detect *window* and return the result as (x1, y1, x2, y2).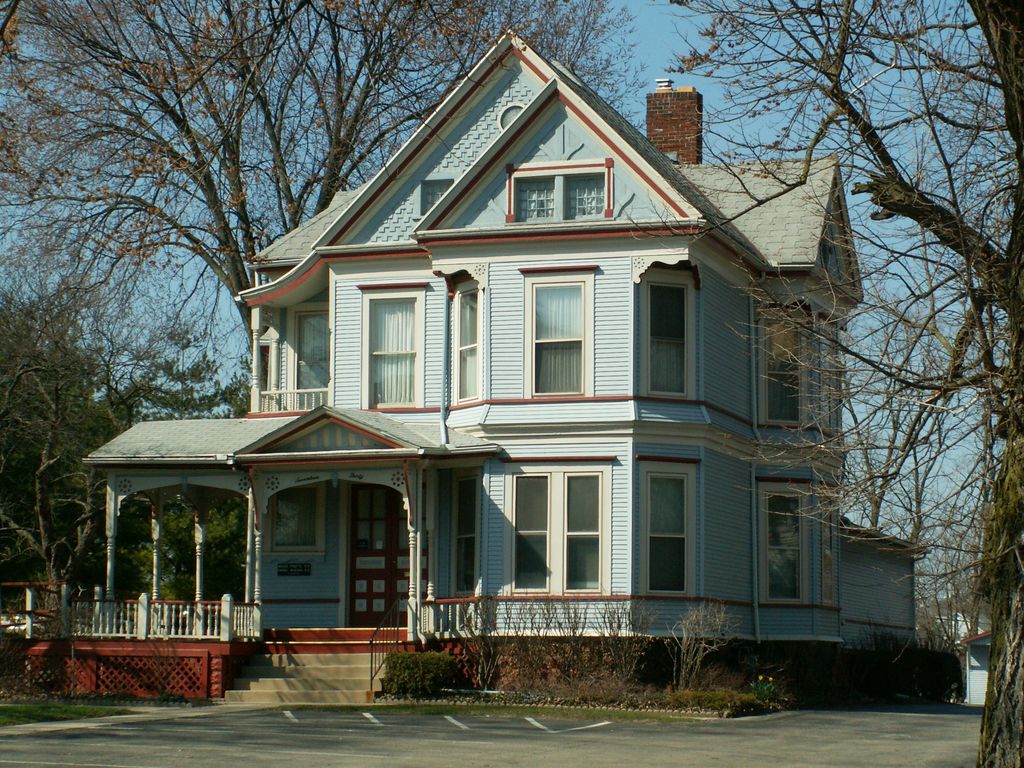
(527, 278, 589, 392).
